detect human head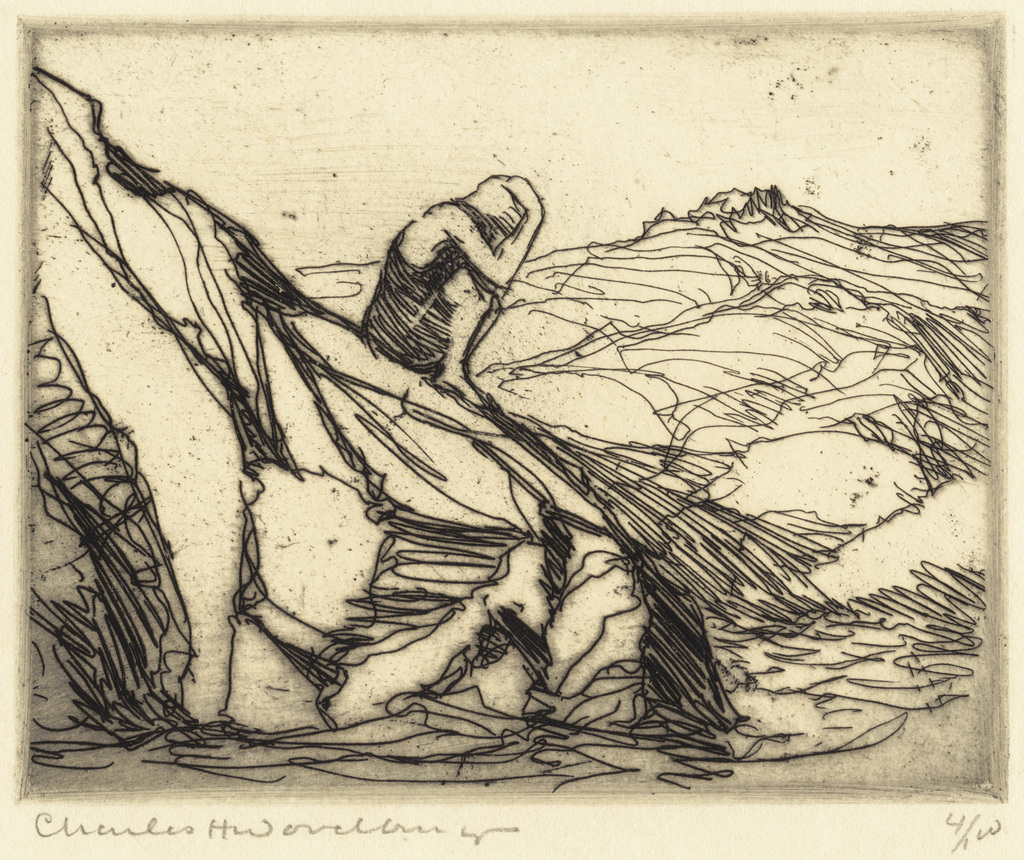
bbox=[453, 176, 522, 243]
